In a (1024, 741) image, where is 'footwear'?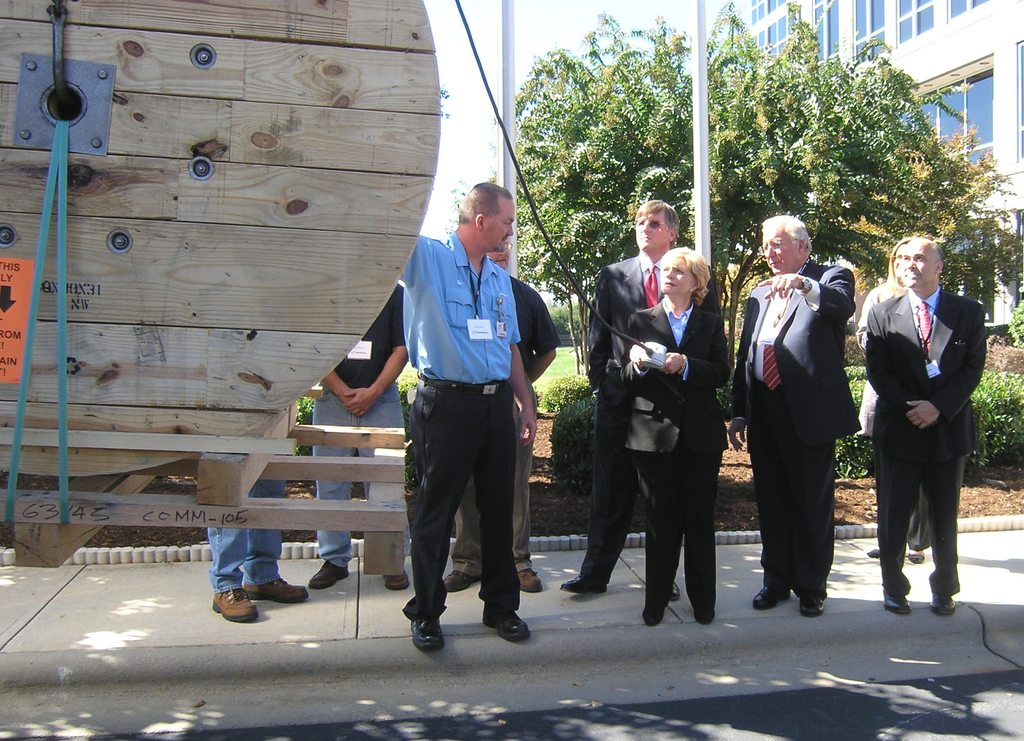
797 591 833 619.
